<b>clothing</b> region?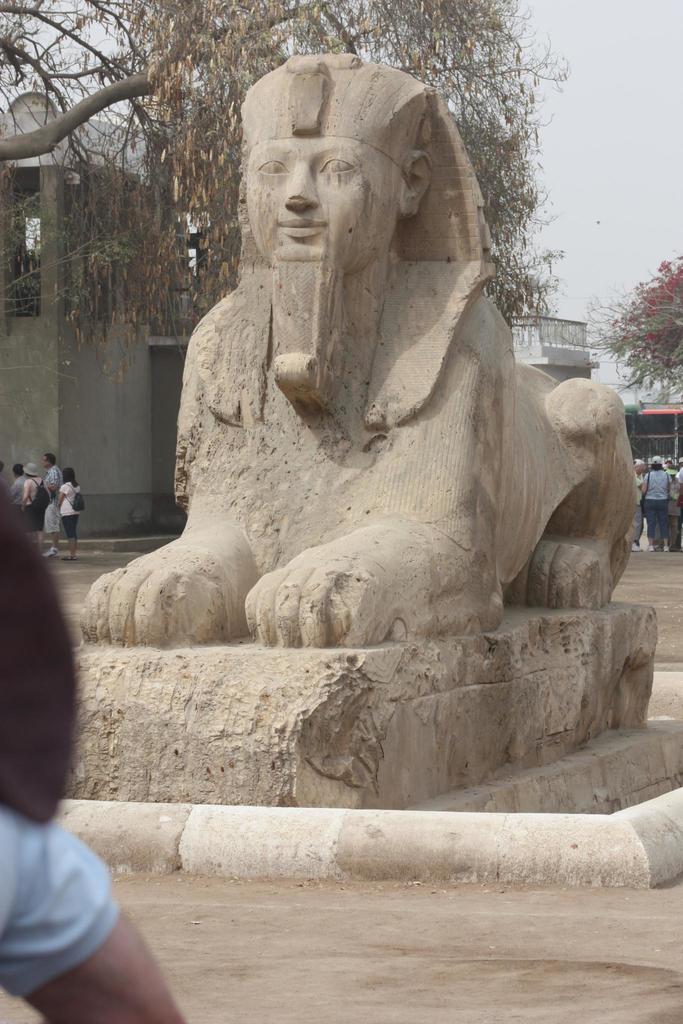
[16,477,47,534]
